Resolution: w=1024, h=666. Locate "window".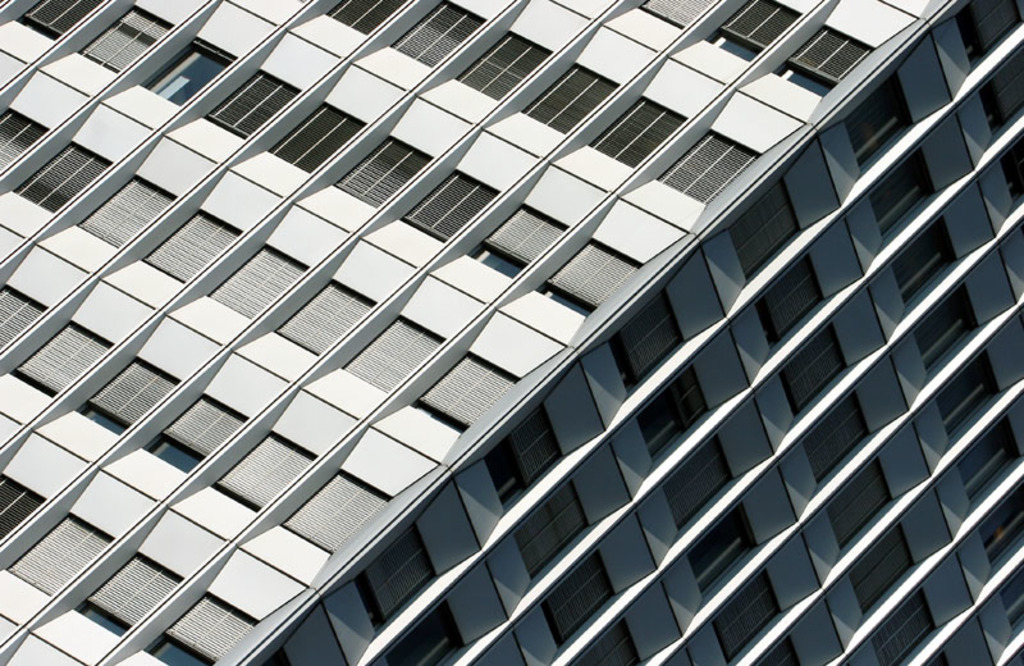
[881, 204, 956, 306].
